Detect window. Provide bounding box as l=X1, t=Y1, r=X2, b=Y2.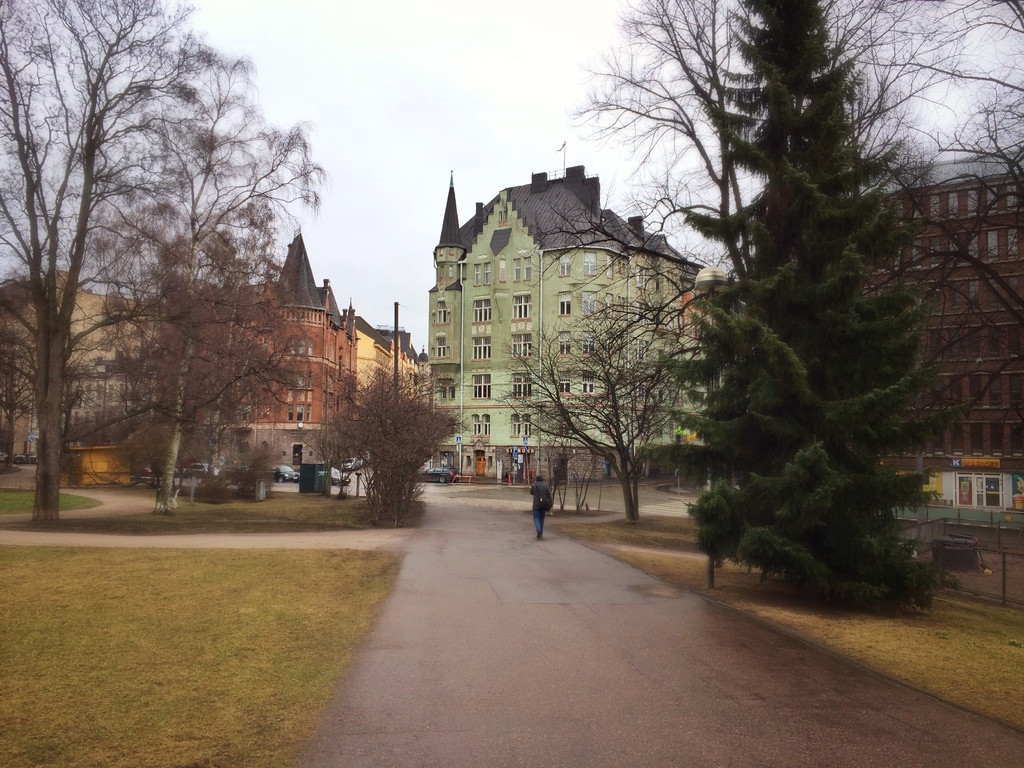
l=968, t=335, r=976, b=356.
